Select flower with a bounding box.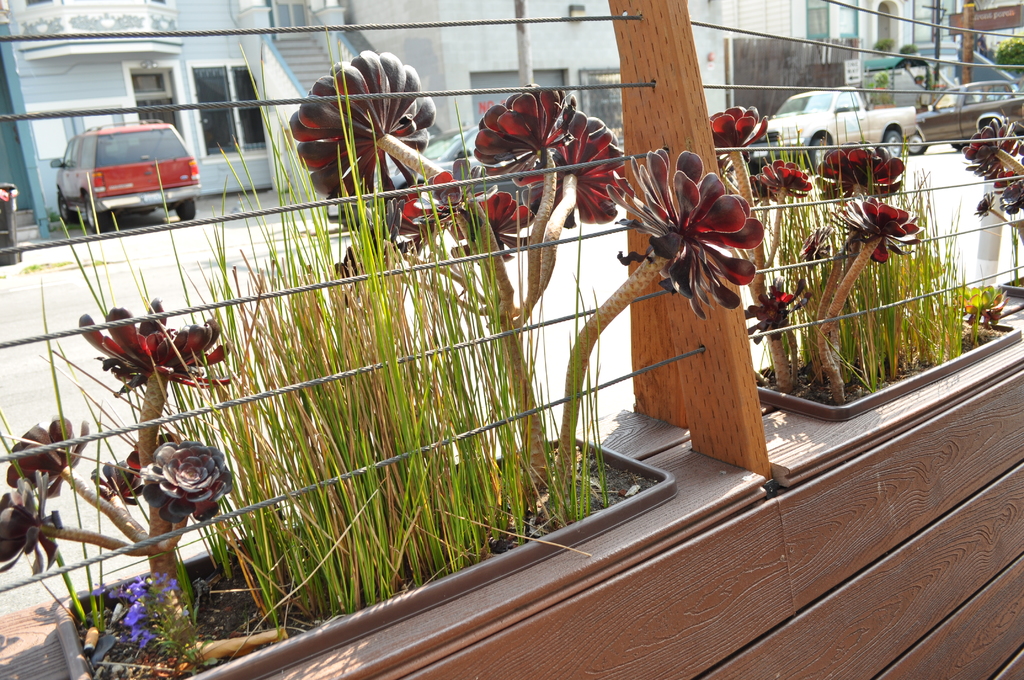
region(3, 414, 99, 497).
